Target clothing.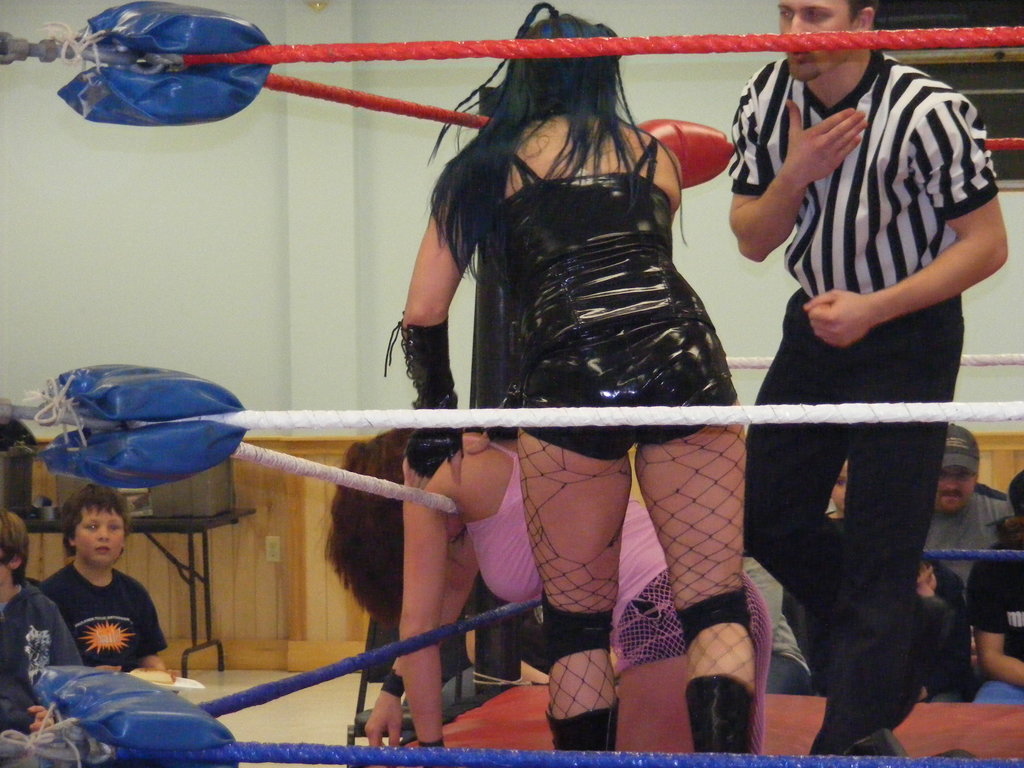
Target region: [left=484, top=143, right=762, bottom=742].
